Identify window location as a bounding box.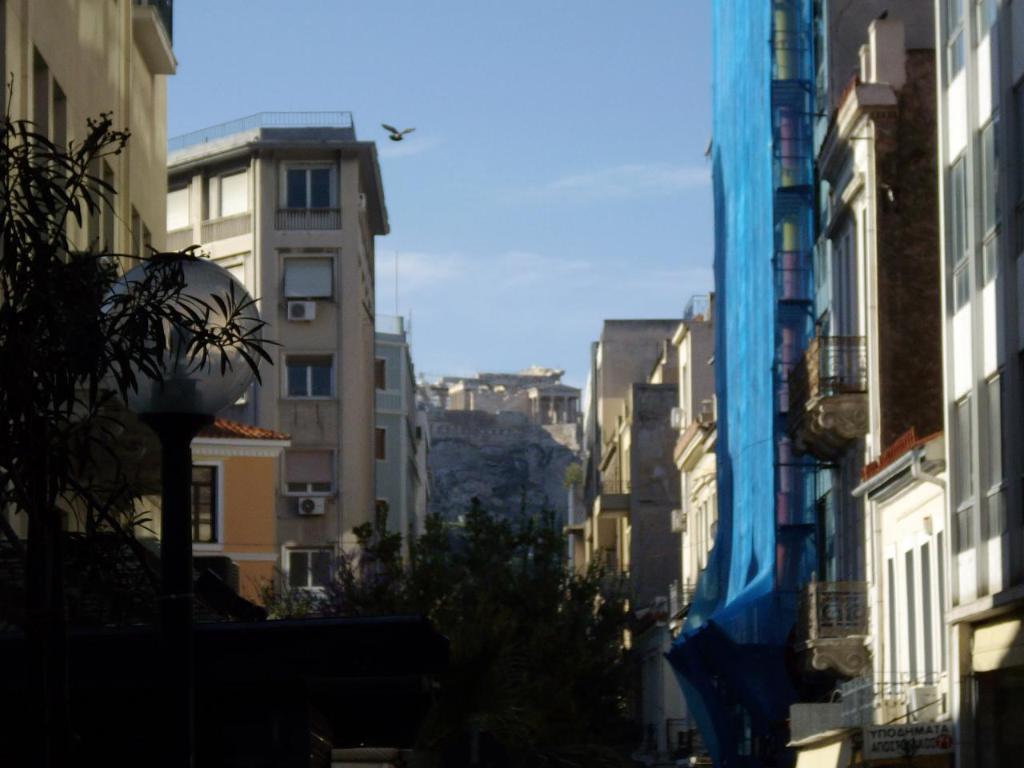
bbox=[166, 180, 190, 226].
